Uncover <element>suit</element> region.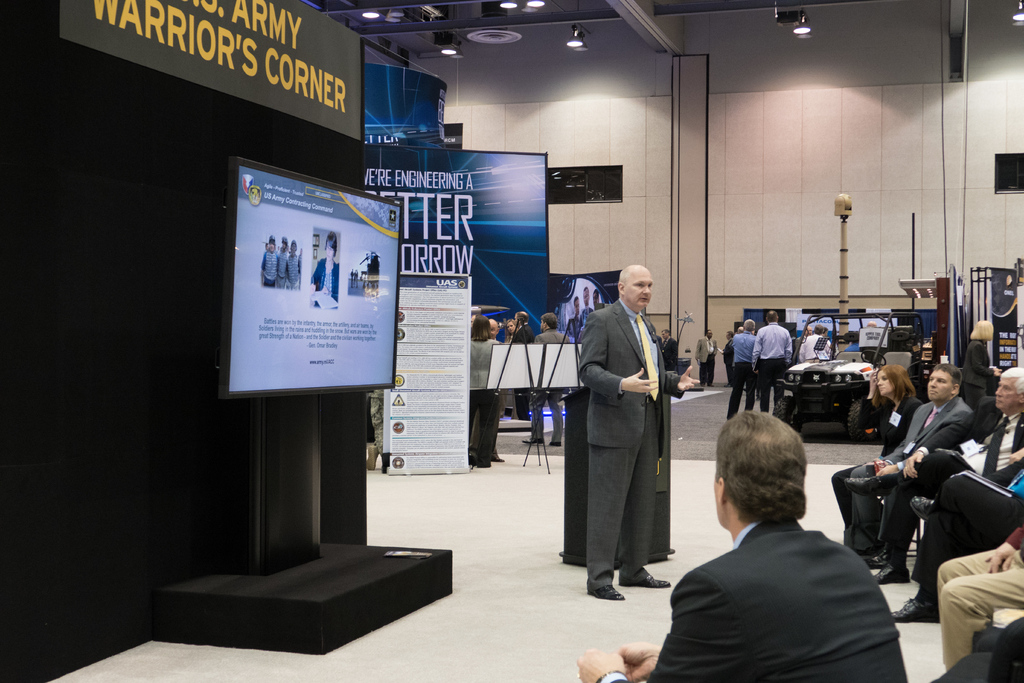
Uncovered: (571, 272, 687, 587).
